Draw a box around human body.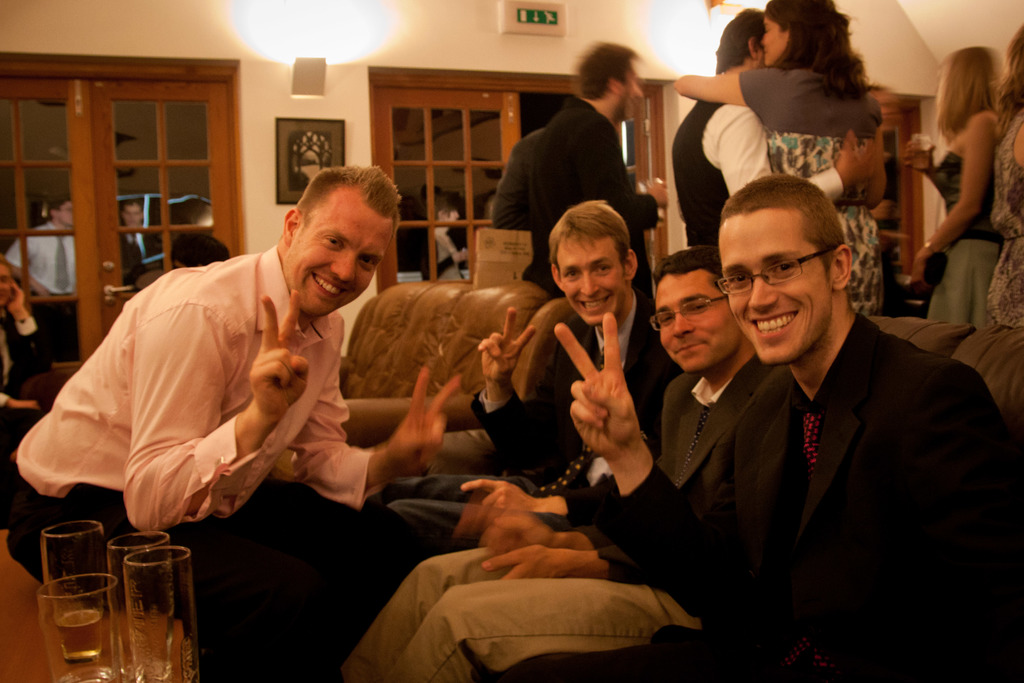
(left=353, top=290, right=674, bottom=635).
